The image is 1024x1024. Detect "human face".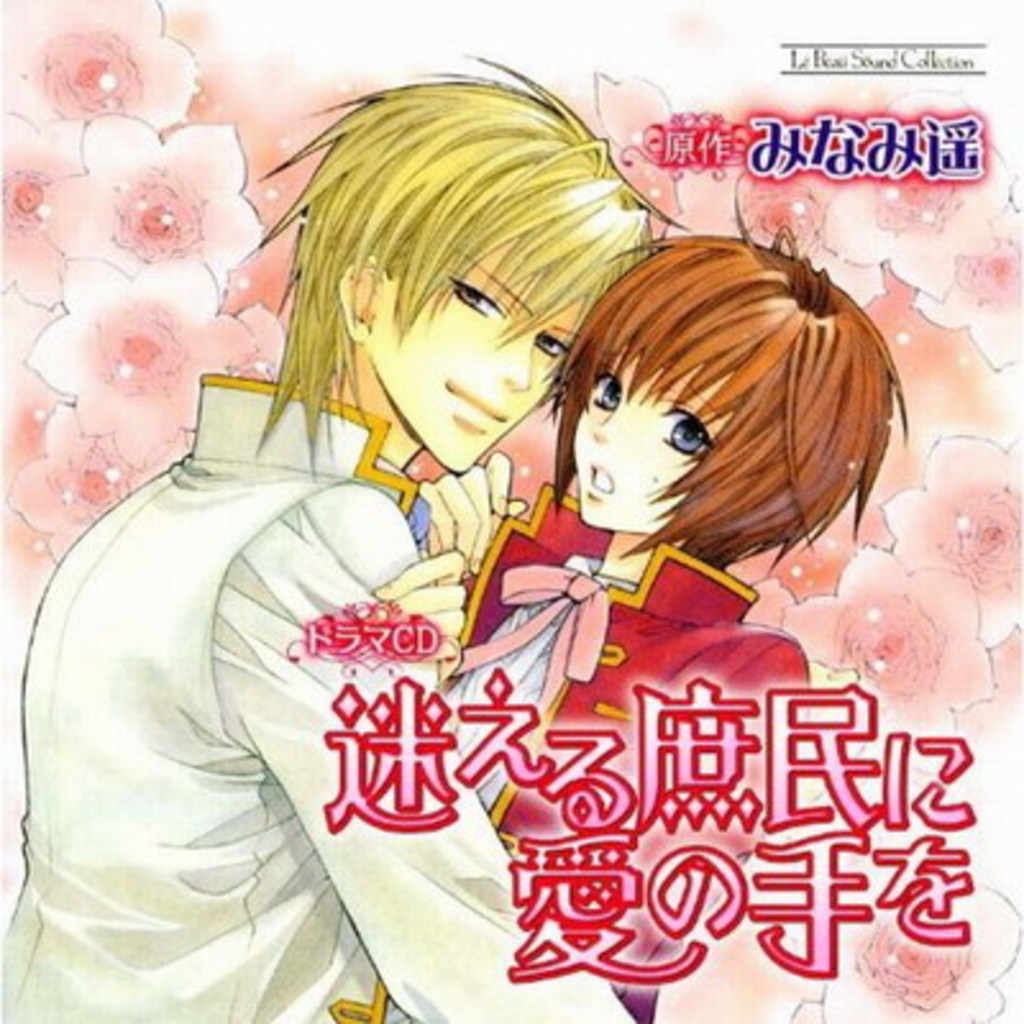
Detection: bbox=(571, 346, 709, 527).
